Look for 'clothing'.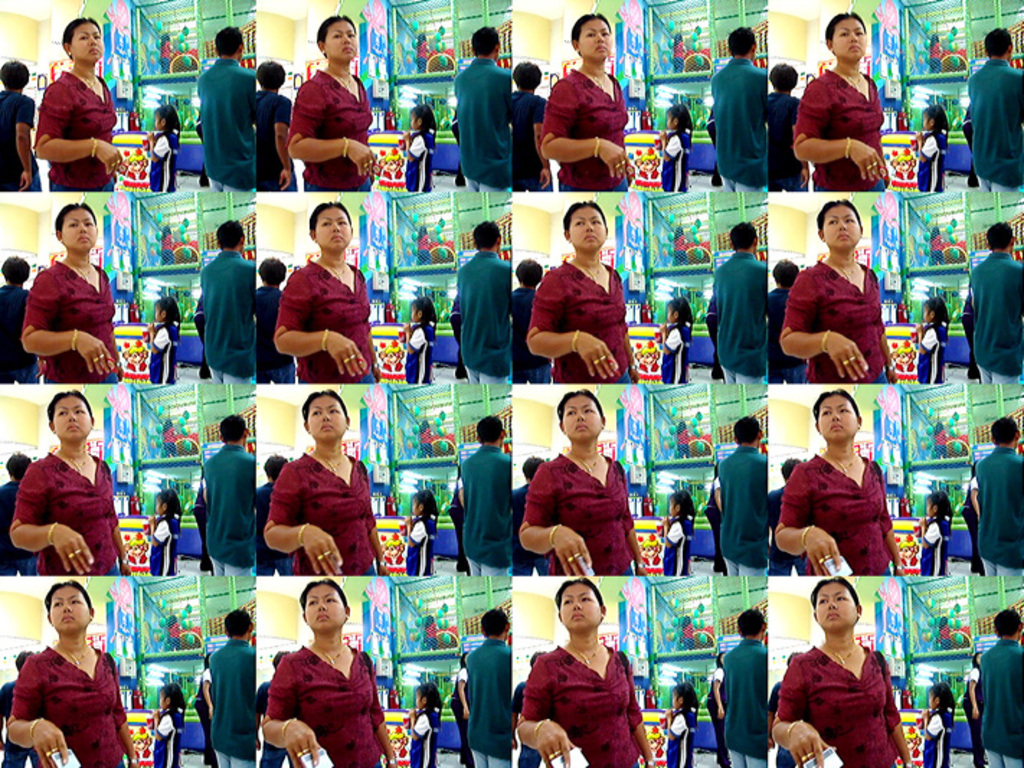
Found: left=20, top=261, right=122, bottom=385.
